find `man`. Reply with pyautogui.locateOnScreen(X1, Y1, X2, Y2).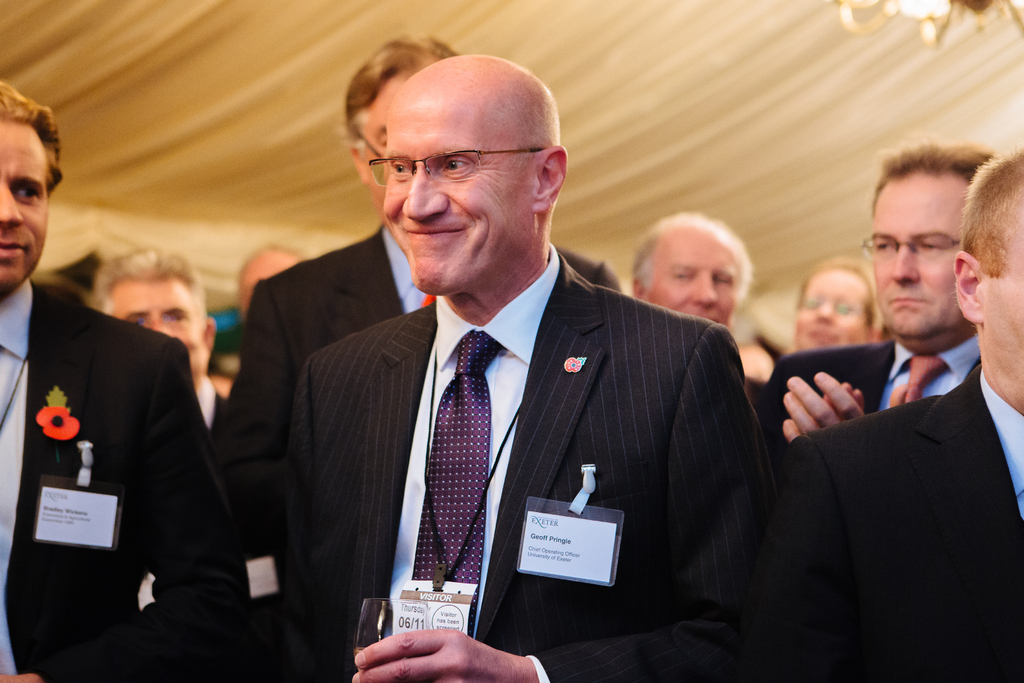
pyautogui.locateOnScreen(0, 79, 252, 682).
